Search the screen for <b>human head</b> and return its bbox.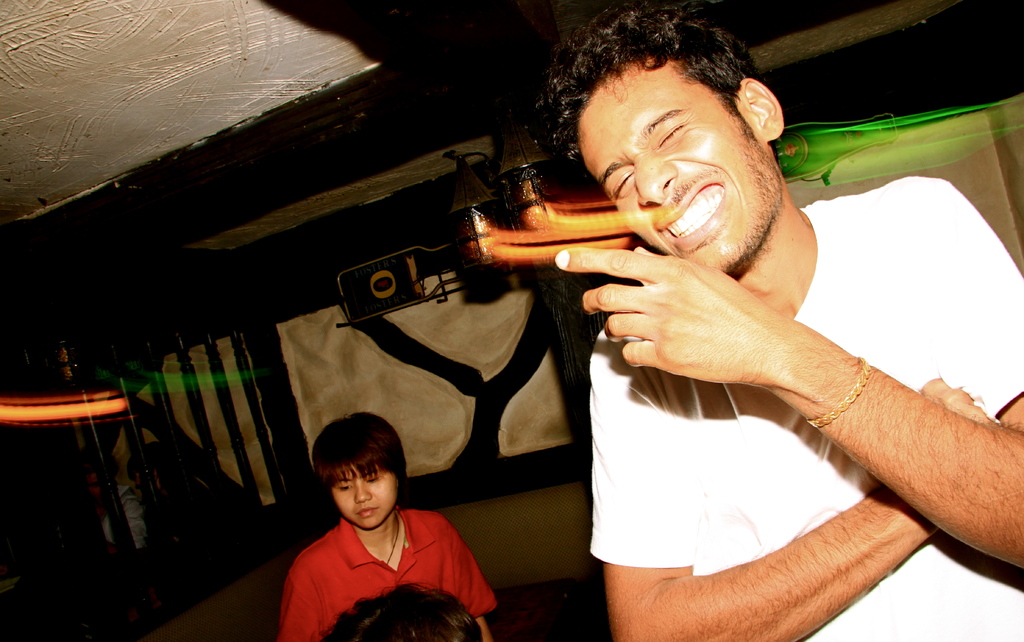
Found: (547, 18, 786, 267).
